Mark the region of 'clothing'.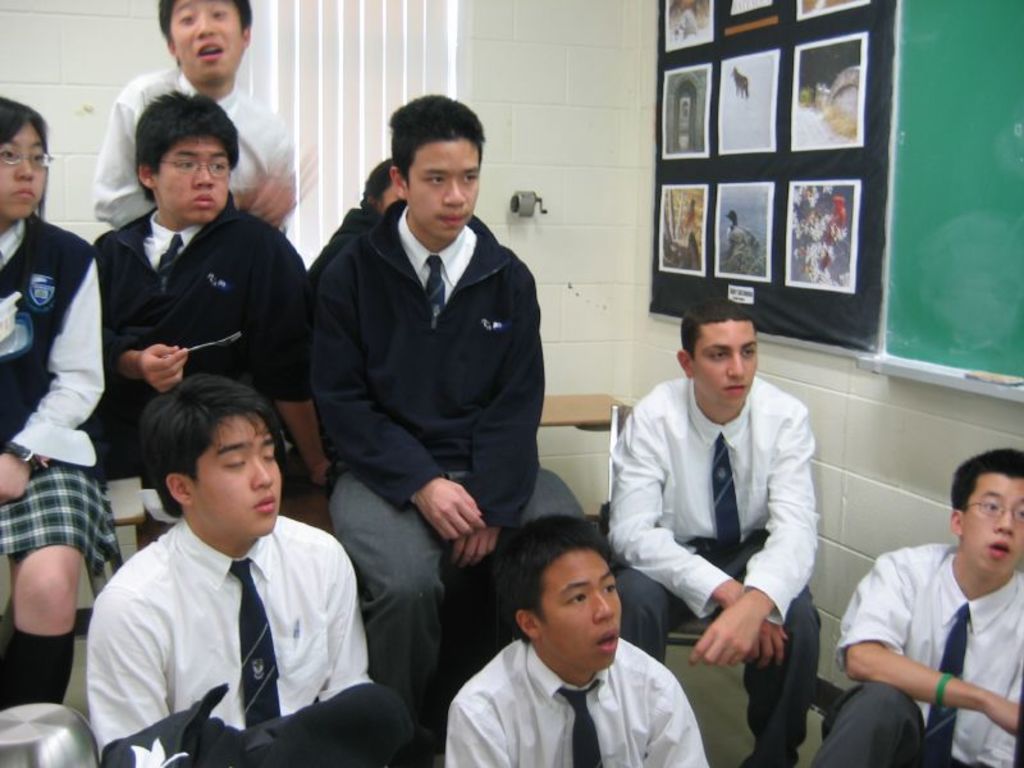
Region: box=[70, 466, 379, 748].
